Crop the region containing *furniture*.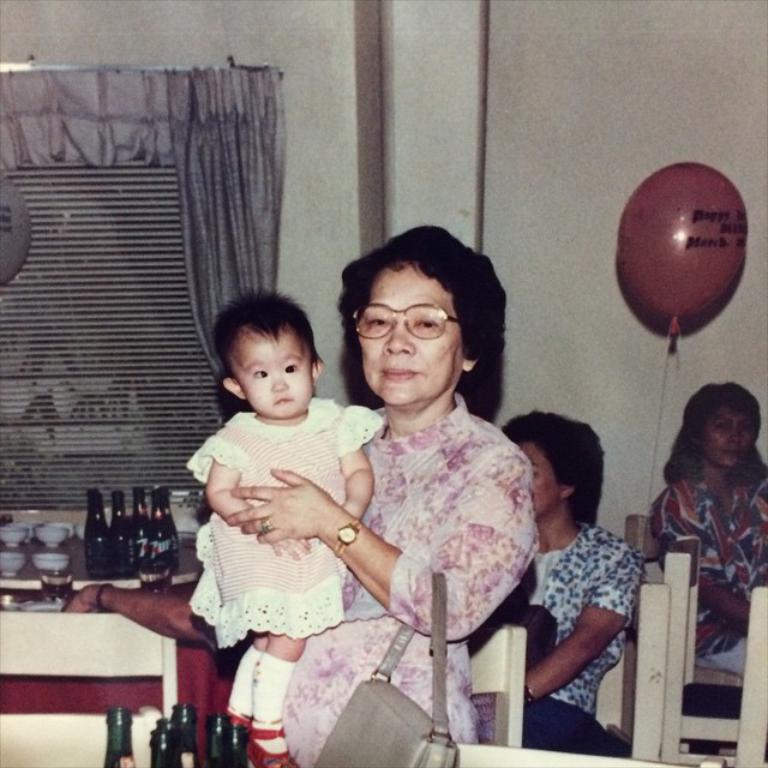
Crop region: (x1=734, y1=586, x2=767, y2=767).
